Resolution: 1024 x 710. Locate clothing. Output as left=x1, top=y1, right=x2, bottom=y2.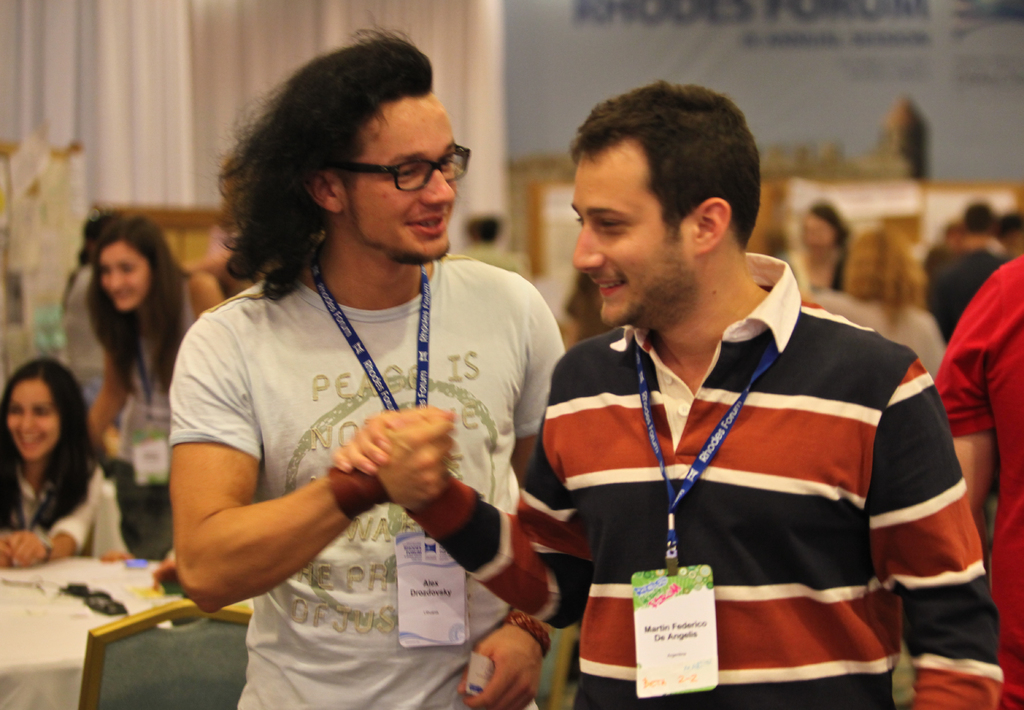
left=113, top=267, right=204, bottom=565.
